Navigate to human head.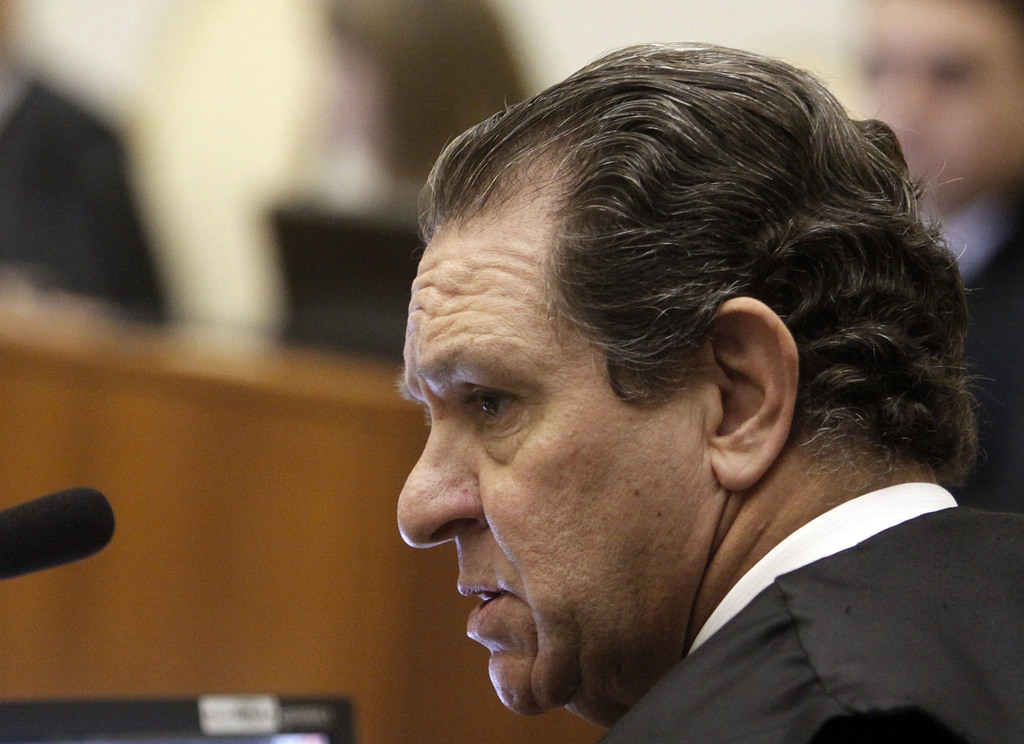
Navigation target: 412:122:870:660.
